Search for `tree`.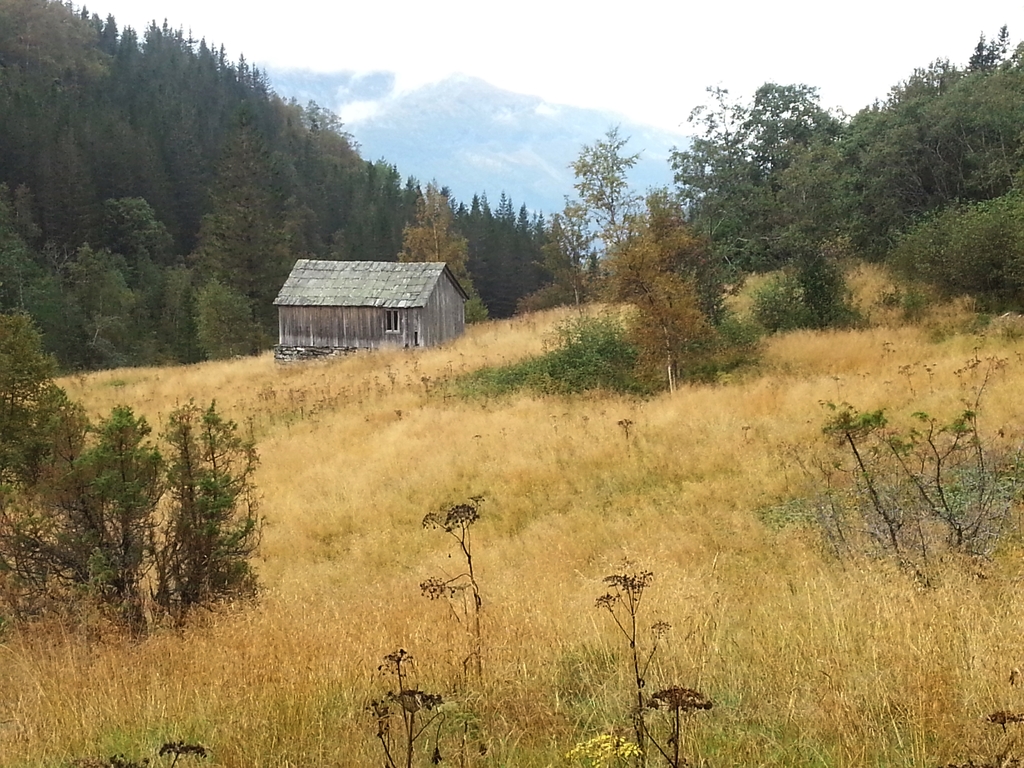
Found at region(886, 166, 1023, 309).
